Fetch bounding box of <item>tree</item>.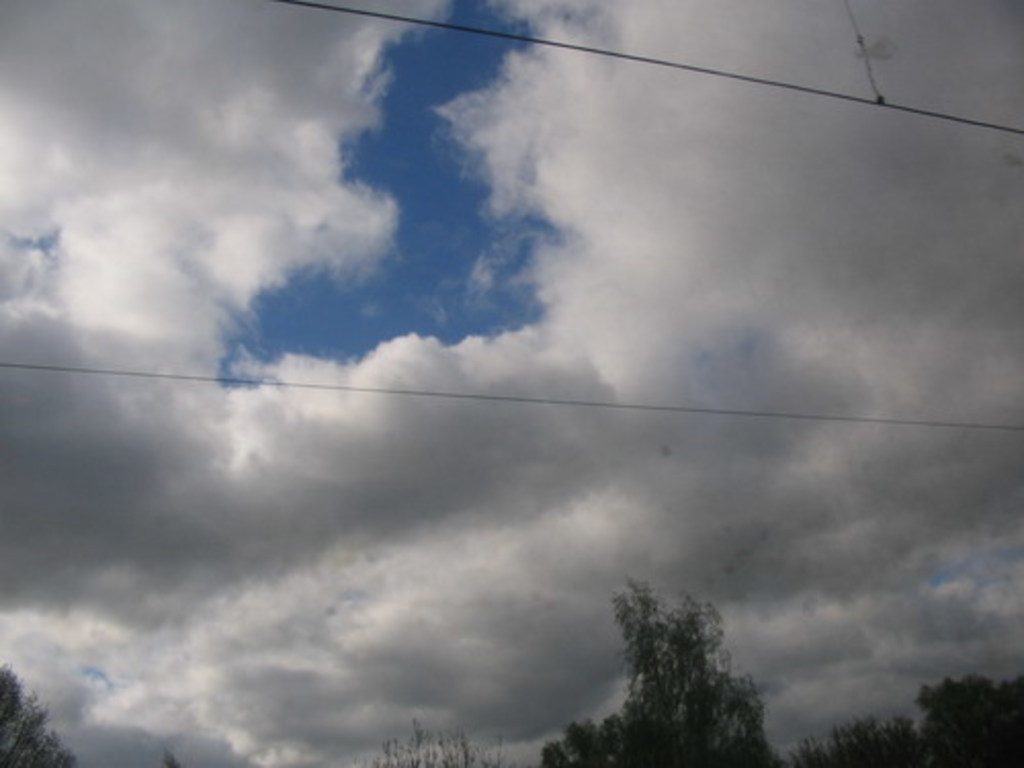
Bbox: <region>594, 584, 774, 754</region>.
